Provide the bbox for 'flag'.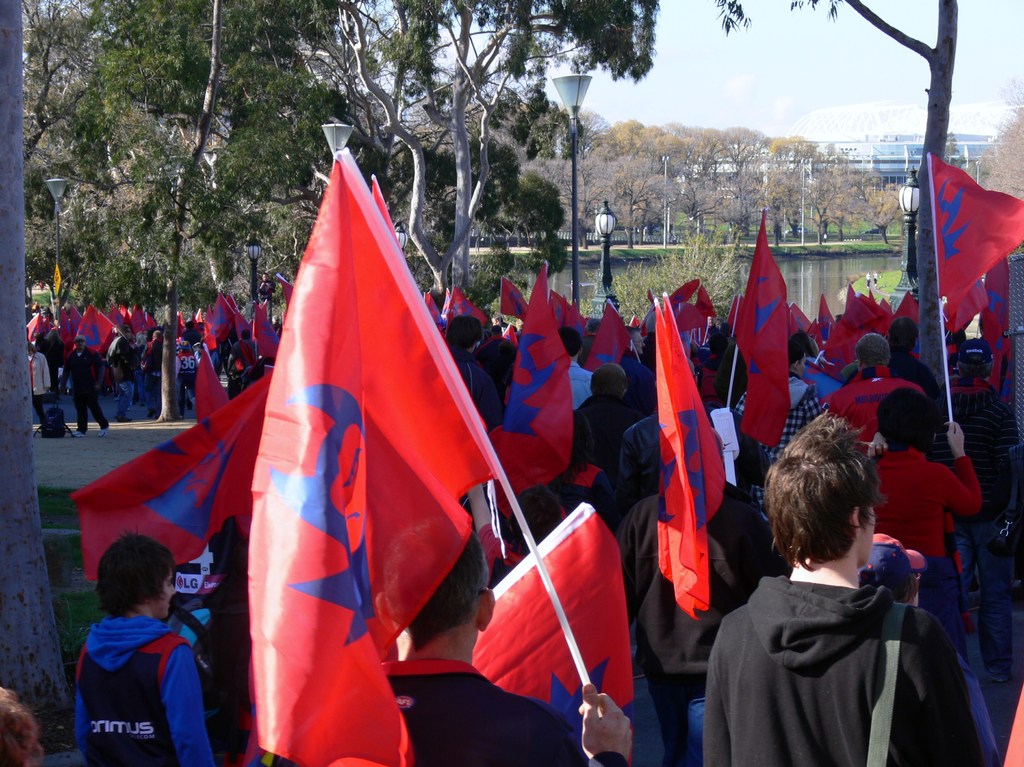
967/247/1014/355.
